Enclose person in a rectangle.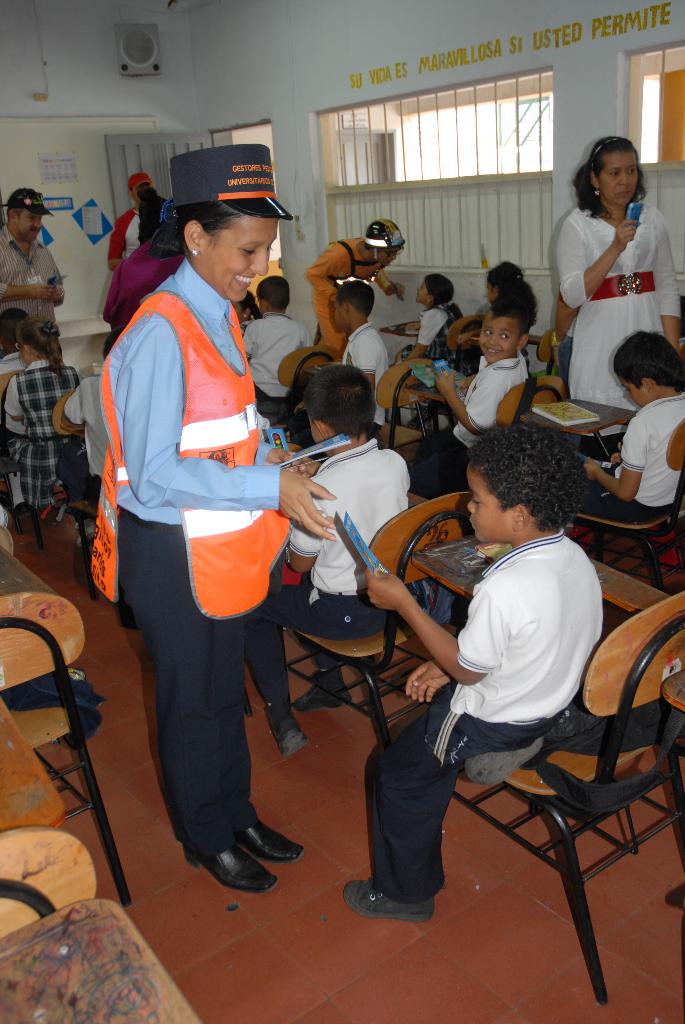
crop(333, 273, 395, 431).
